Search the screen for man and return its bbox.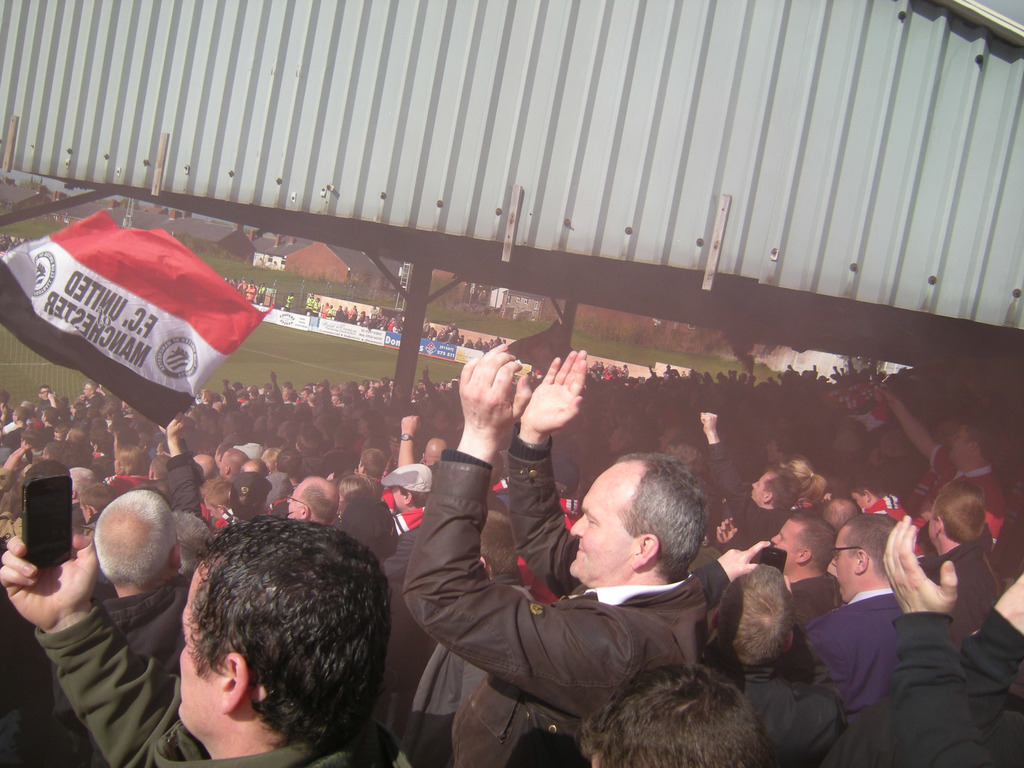
Found: bbox=(876, 383, 1006, 556).
